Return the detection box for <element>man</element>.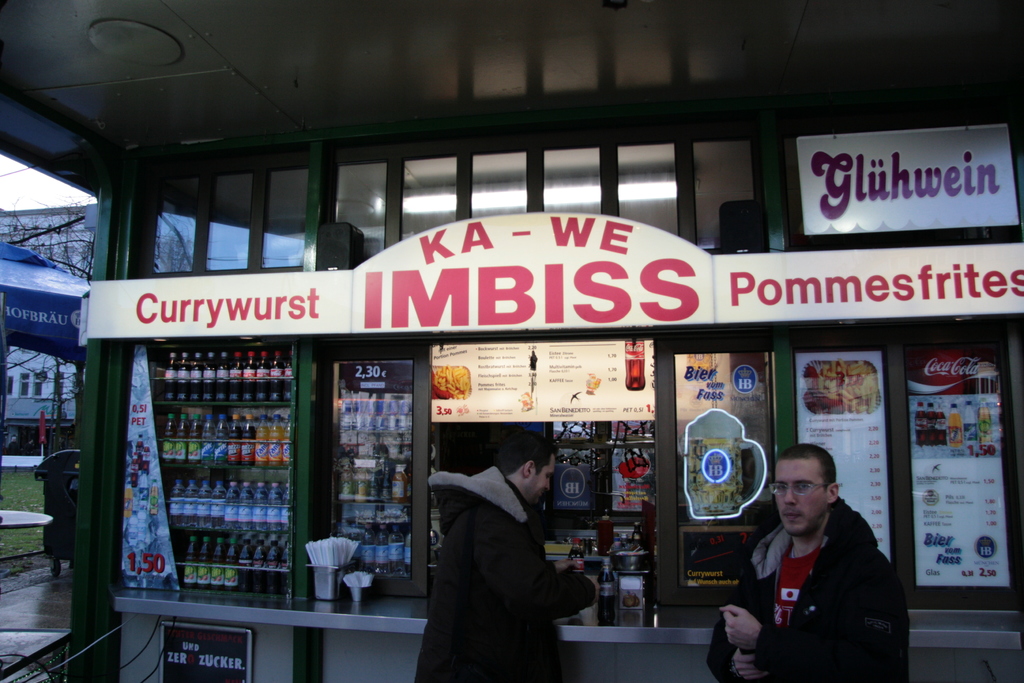
(408, 427, 598, 682).
